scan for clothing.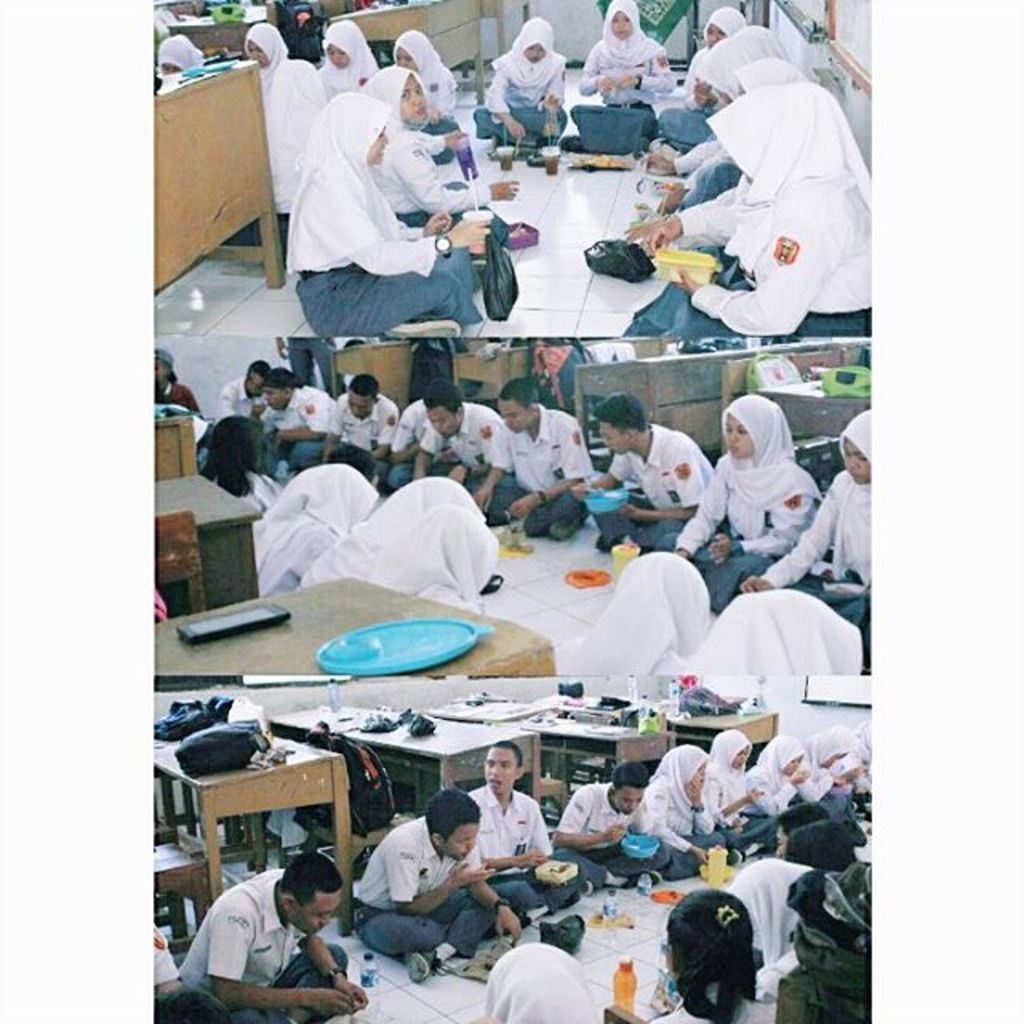
Scan result: detection(352, 813, 491, 962).
